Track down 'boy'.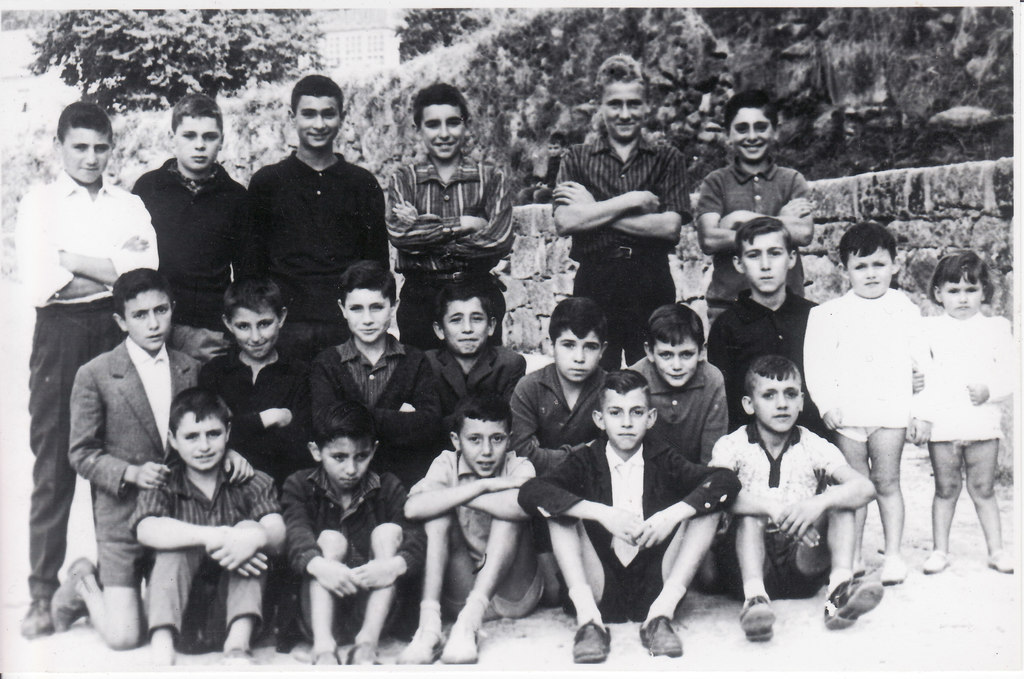
Tracked to l=705, t=346, r=890, b=647.
